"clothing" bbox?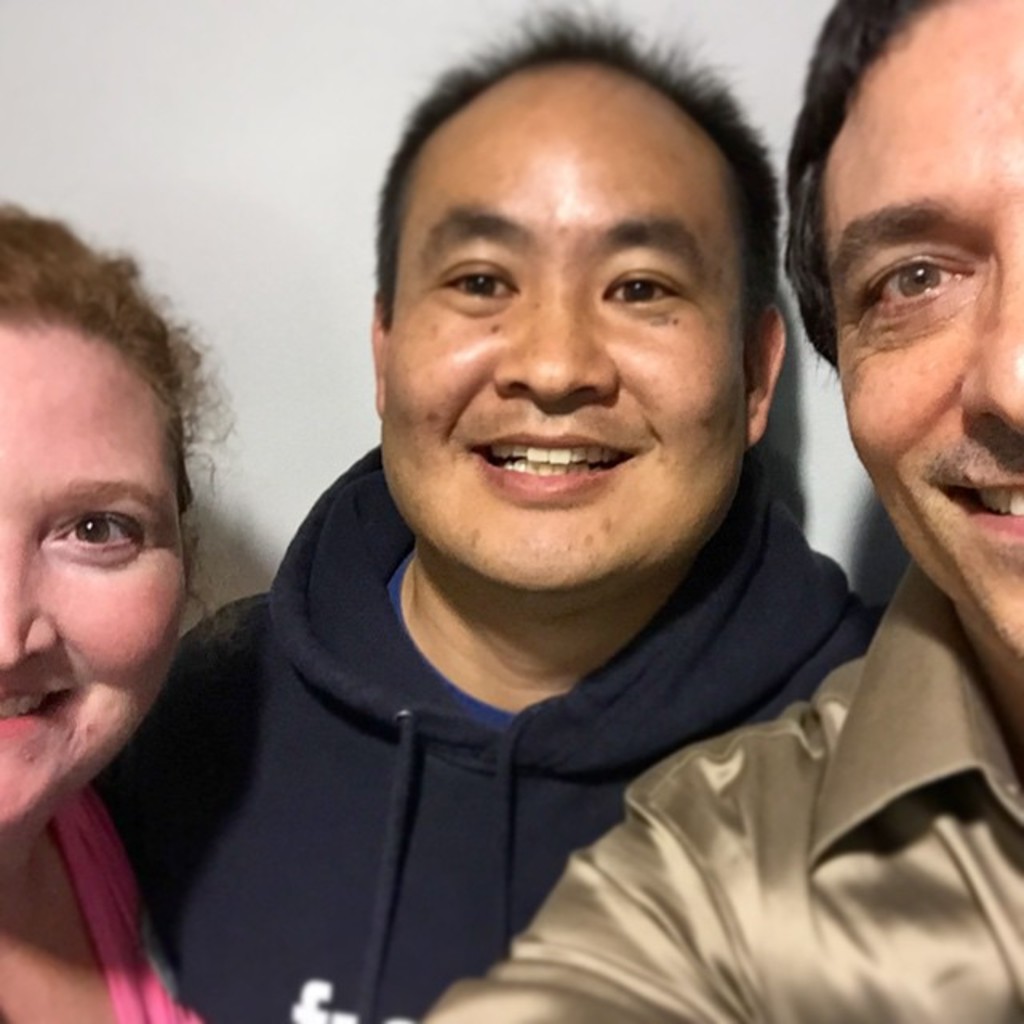
[51, 773, 200, 1022]
